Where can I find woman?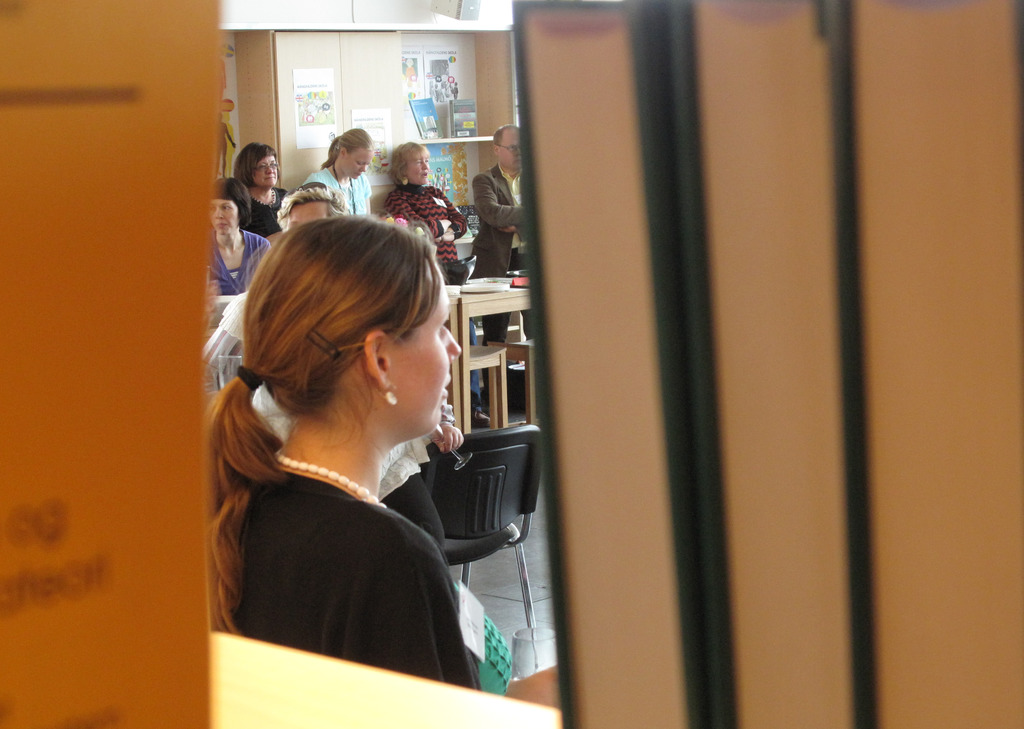
You can find it at bbox=(202, 175, 271, 296).
